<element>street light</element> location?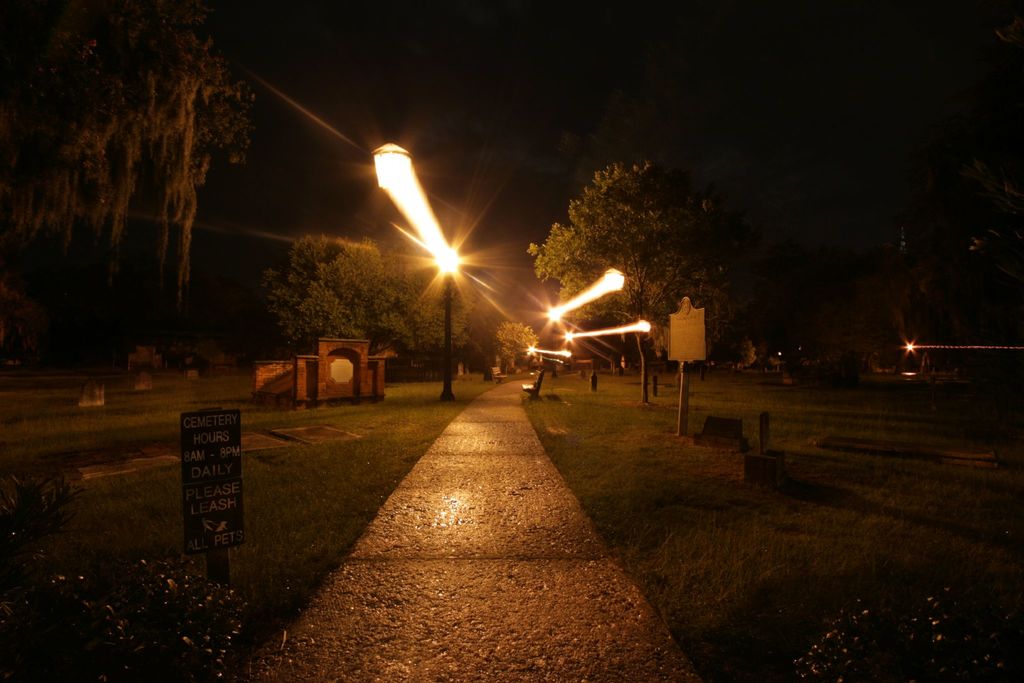
433/234/465/404
